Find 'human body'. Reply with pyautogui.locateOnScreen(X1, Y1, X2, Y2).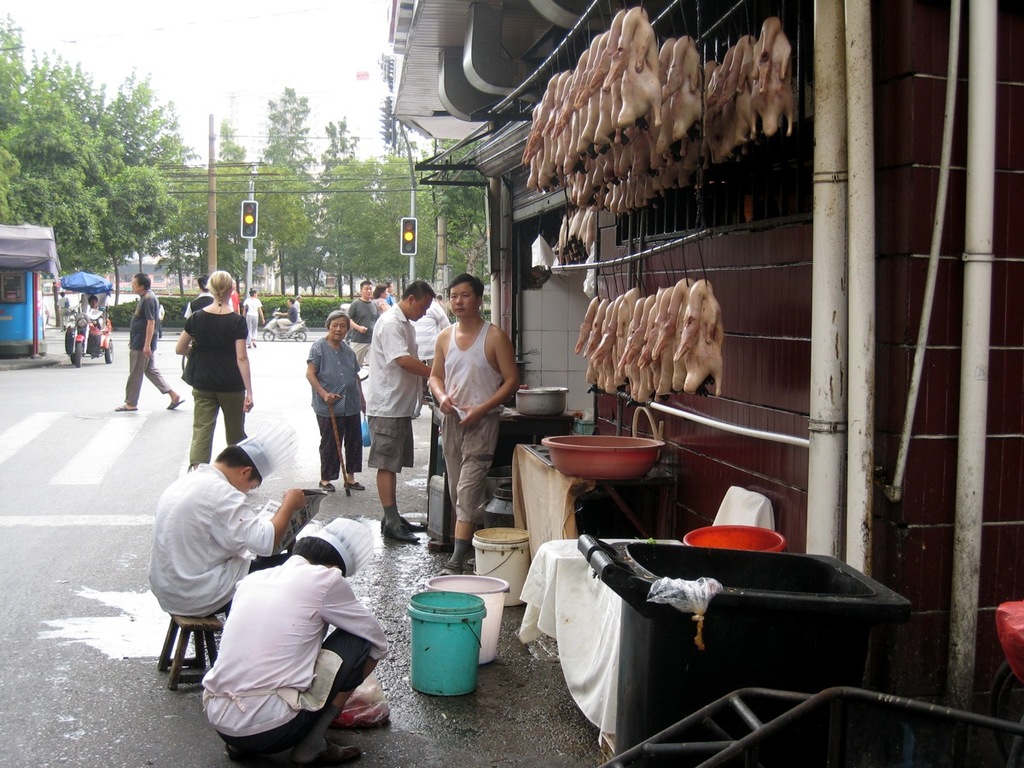
pyautogui.locateOnScreen(352, 301, 381, 367).
